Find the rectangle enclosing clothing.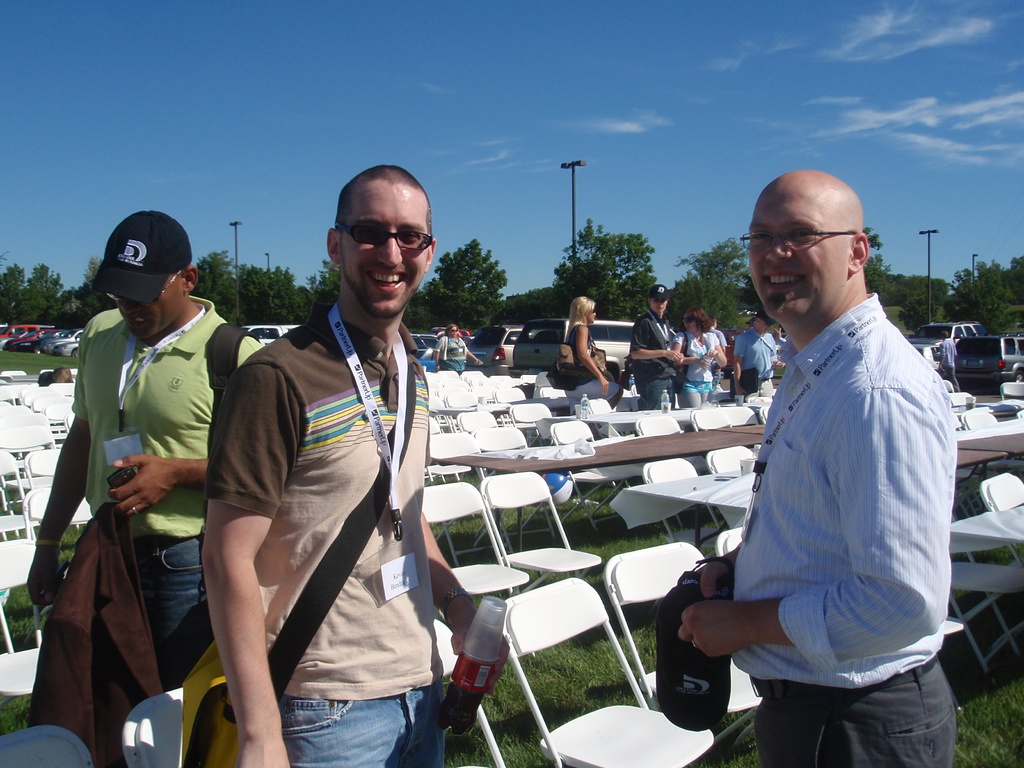
[197, 303, 445, 767].
